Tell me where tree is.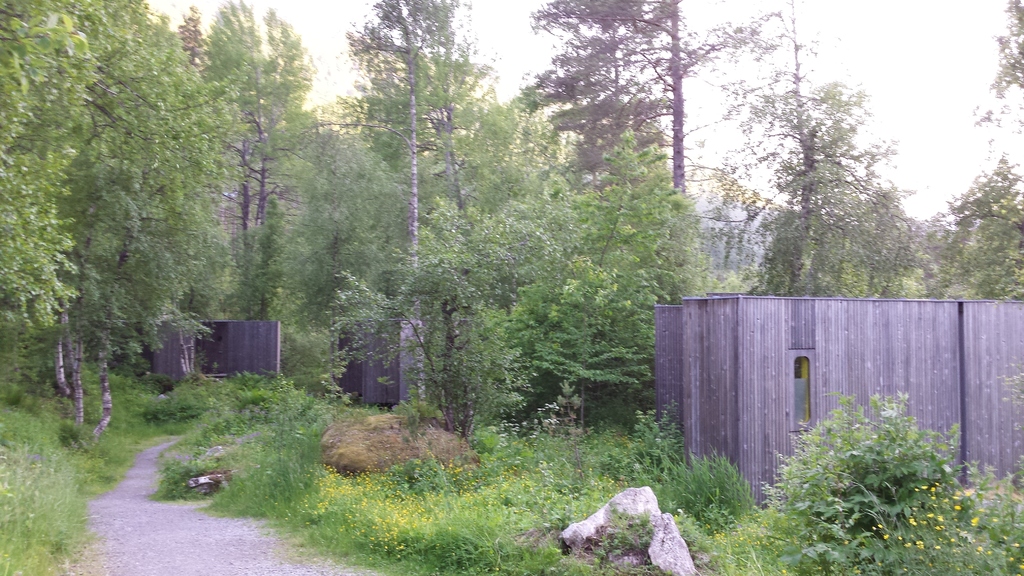
tree is at [left=200, top=0, right=324, bottom=308].
